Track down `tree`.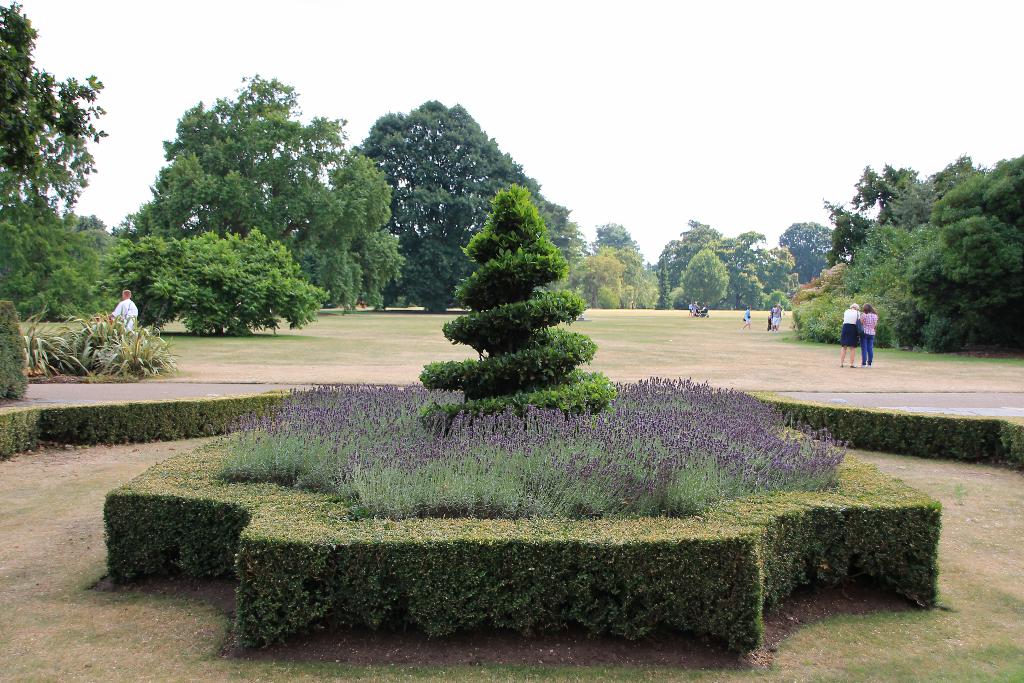
Tracked to left=772, top=217, right=836, bottom=290.
